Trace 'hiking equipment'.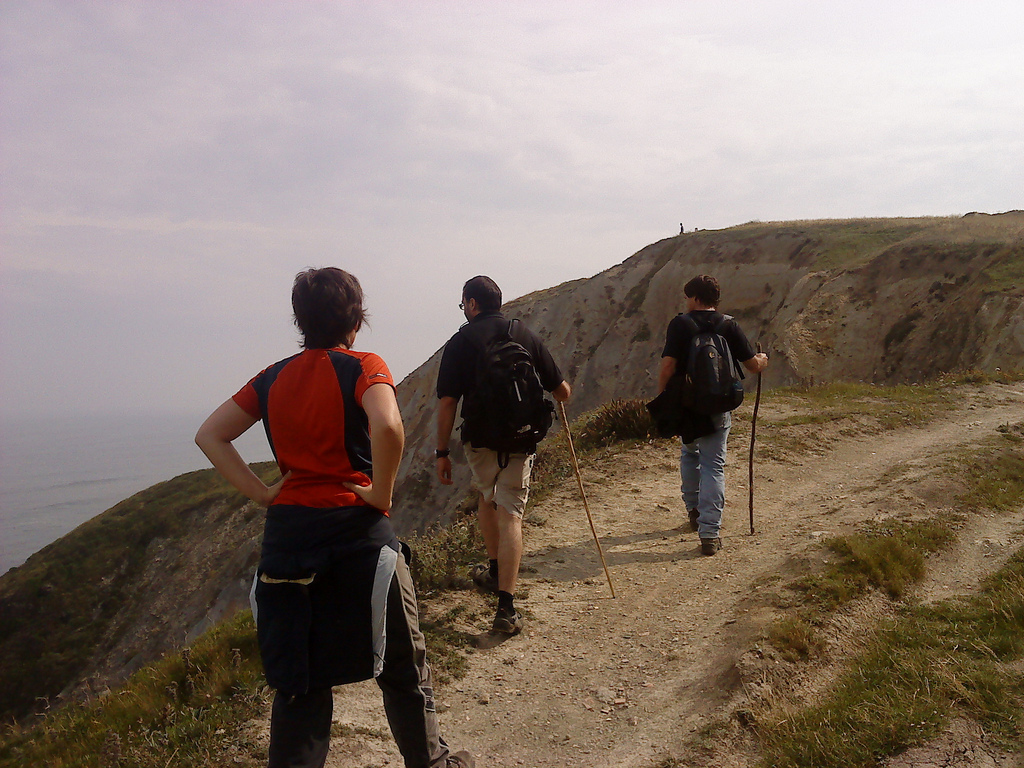
Traced to [left=674, top=313, right=747, bottom=412].
